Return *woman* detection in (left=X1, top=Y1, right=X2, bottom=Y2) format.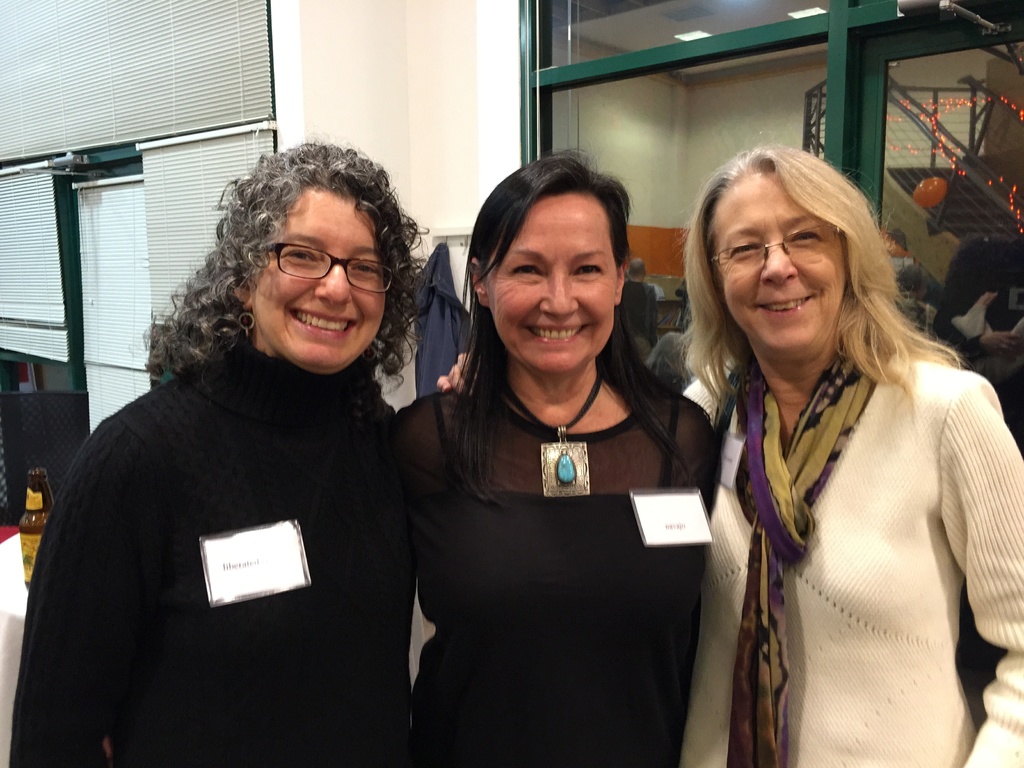
(left=433, top=143, right=1023, bottom=767).
